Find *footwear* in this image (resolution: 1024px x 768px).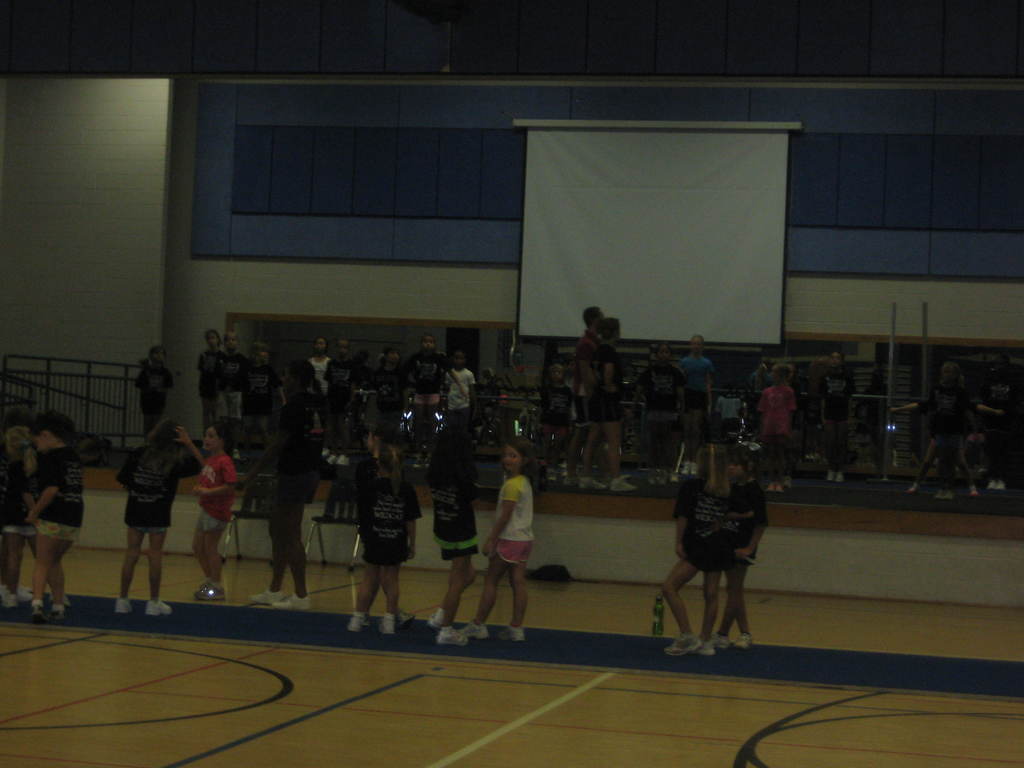
(left=993, top=479, right=1009, bottom=492).
